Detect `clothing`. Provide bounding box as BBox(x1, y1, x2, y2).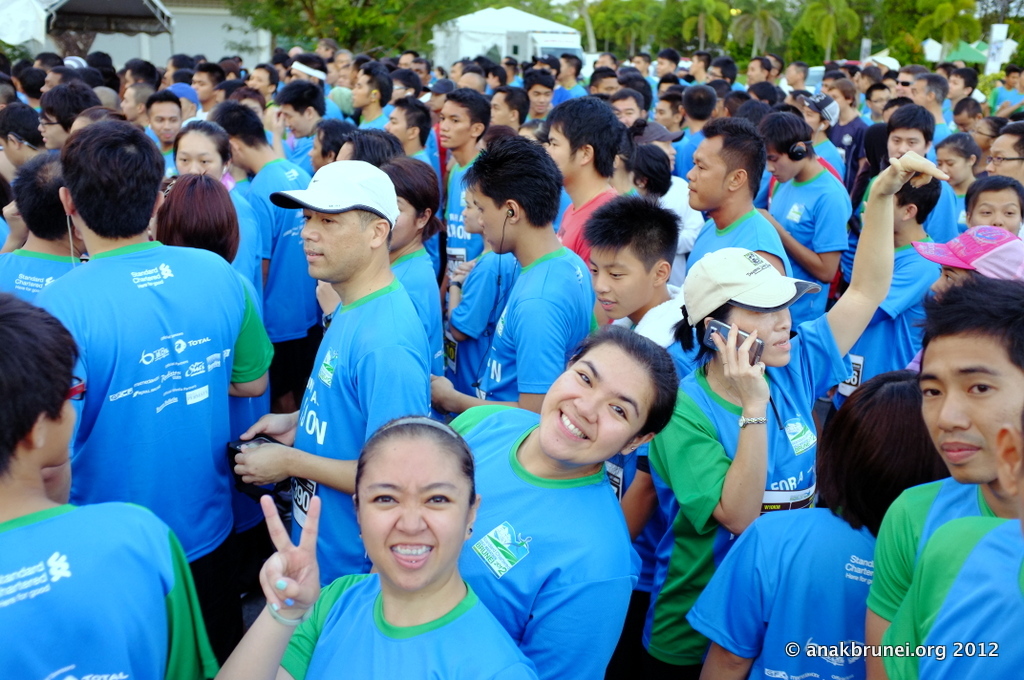
BBox(29, 236, 283, 650).
